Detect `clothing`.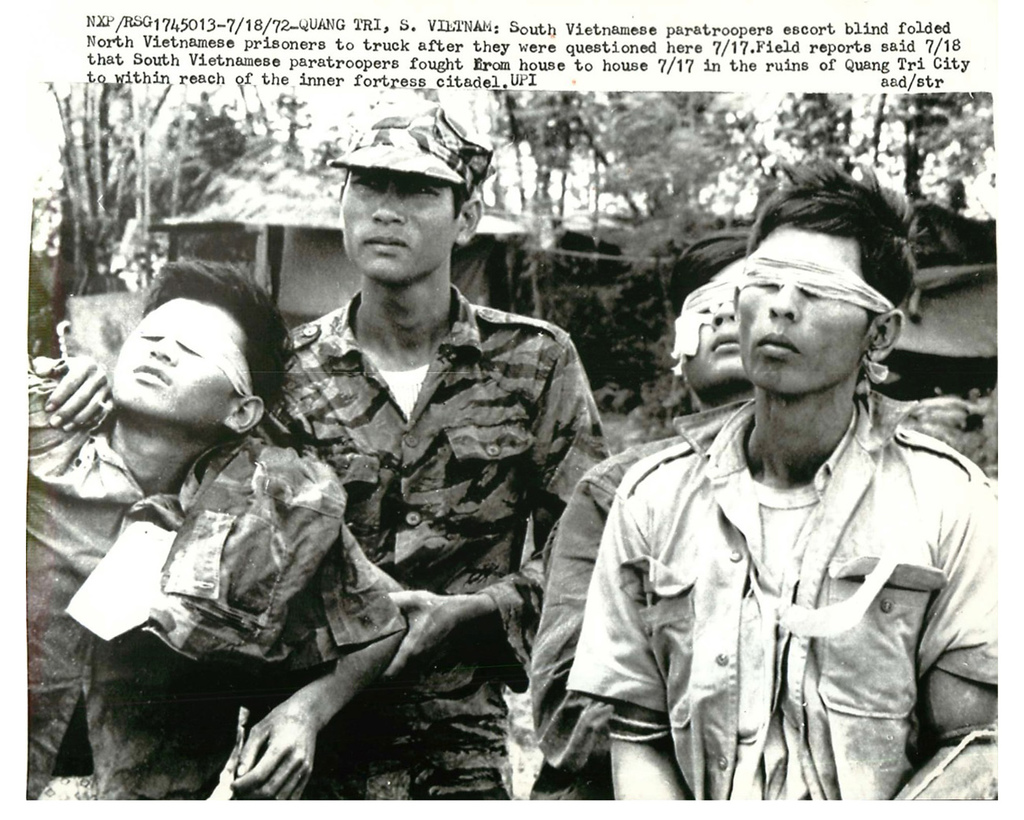
Detected at l=282, t=280, r=604, b=819.
